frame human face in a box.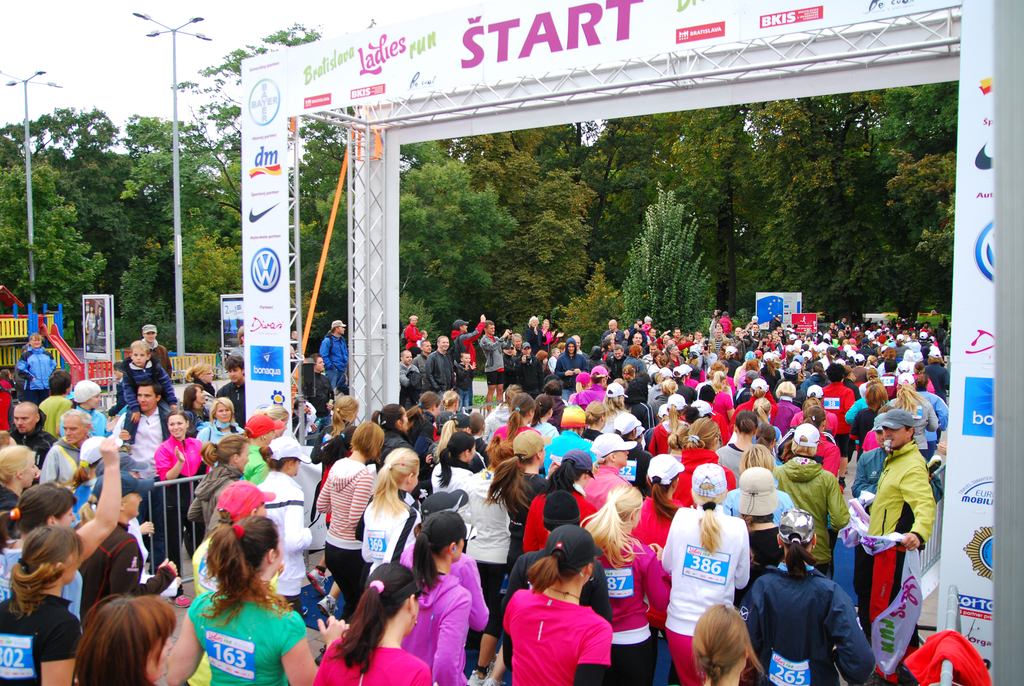
7, 405, 36, 438.
